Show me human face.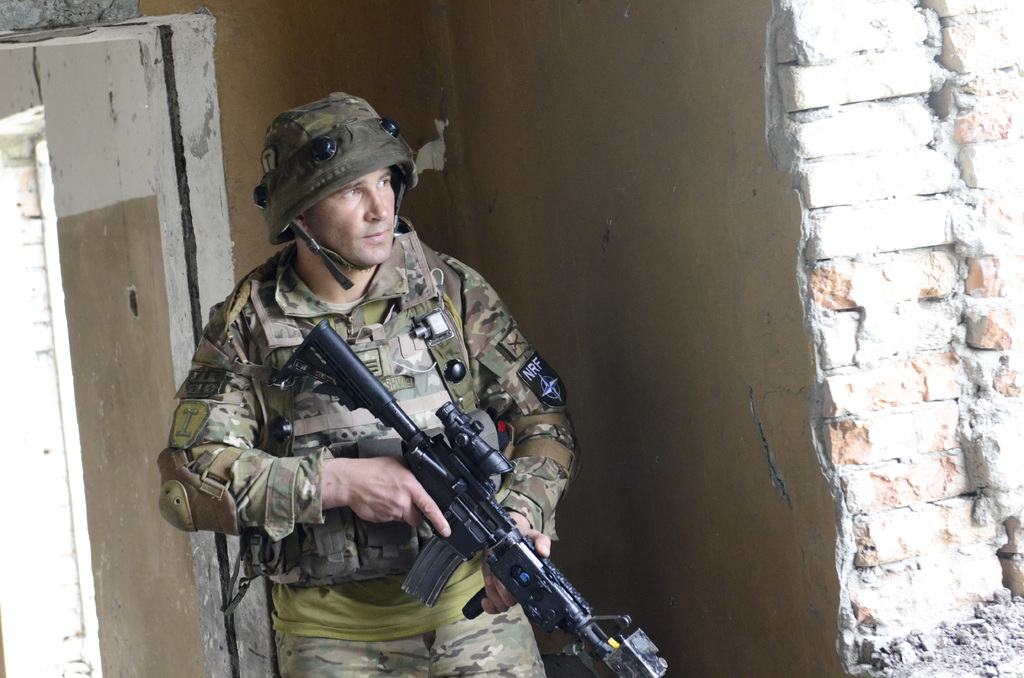
human face is here: region(298, 144, 396, 259).
